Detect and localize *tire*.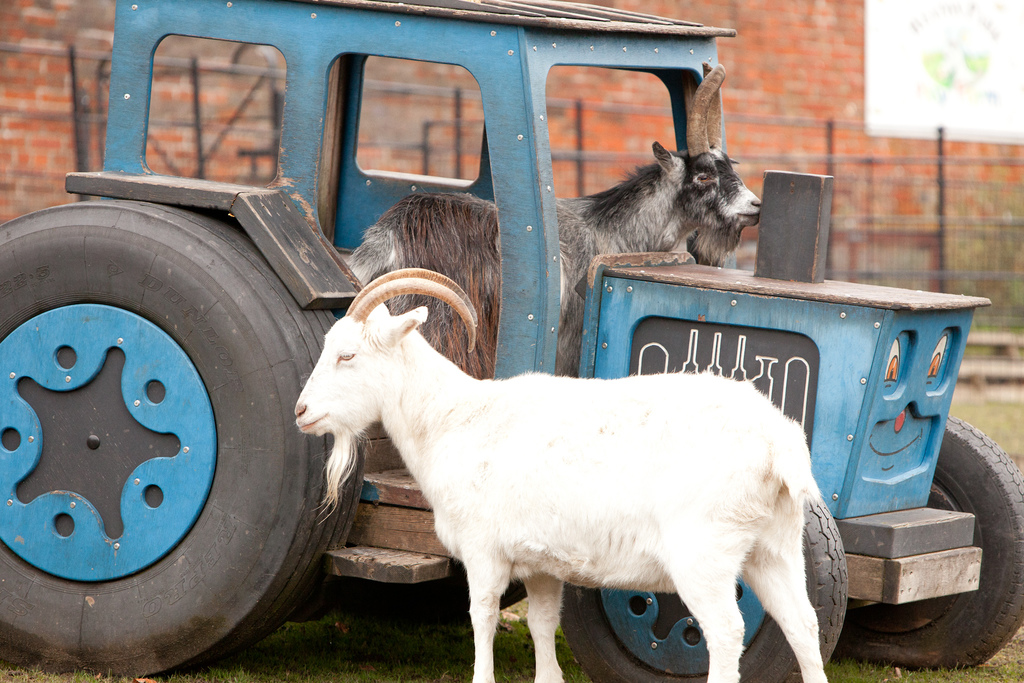
Localized at pyautogui.locateOnScreen(14, 158, 308, 668).
